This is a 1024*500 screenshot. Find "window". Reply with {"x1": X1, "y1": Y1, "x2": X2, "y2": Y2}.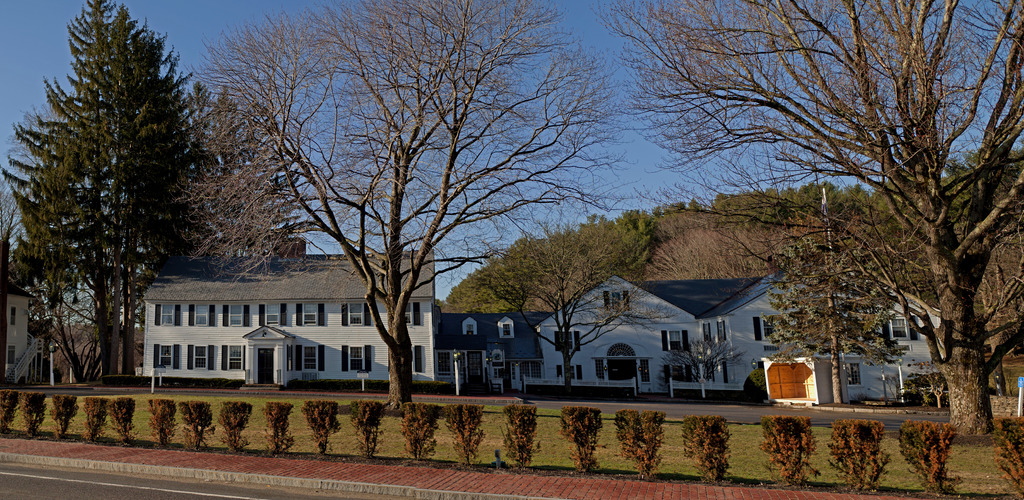
{"x1": 155, "y1": 344, "x2": 179, "y2": 368}.
